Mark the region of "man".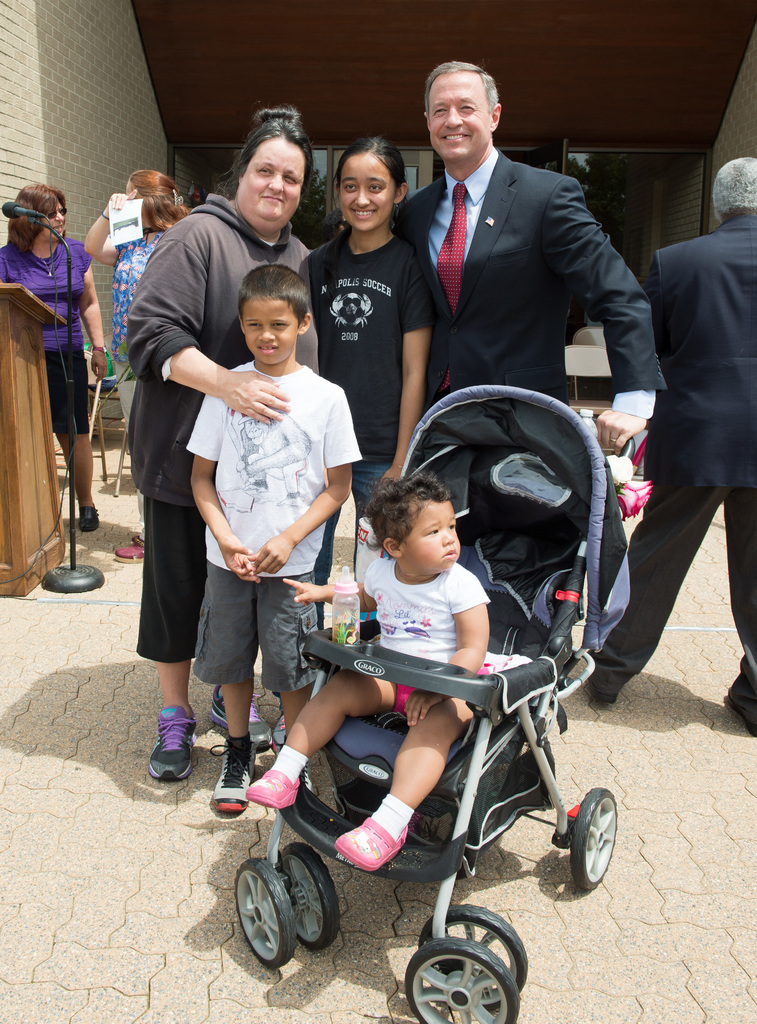
Region: 581:149:756:740.
